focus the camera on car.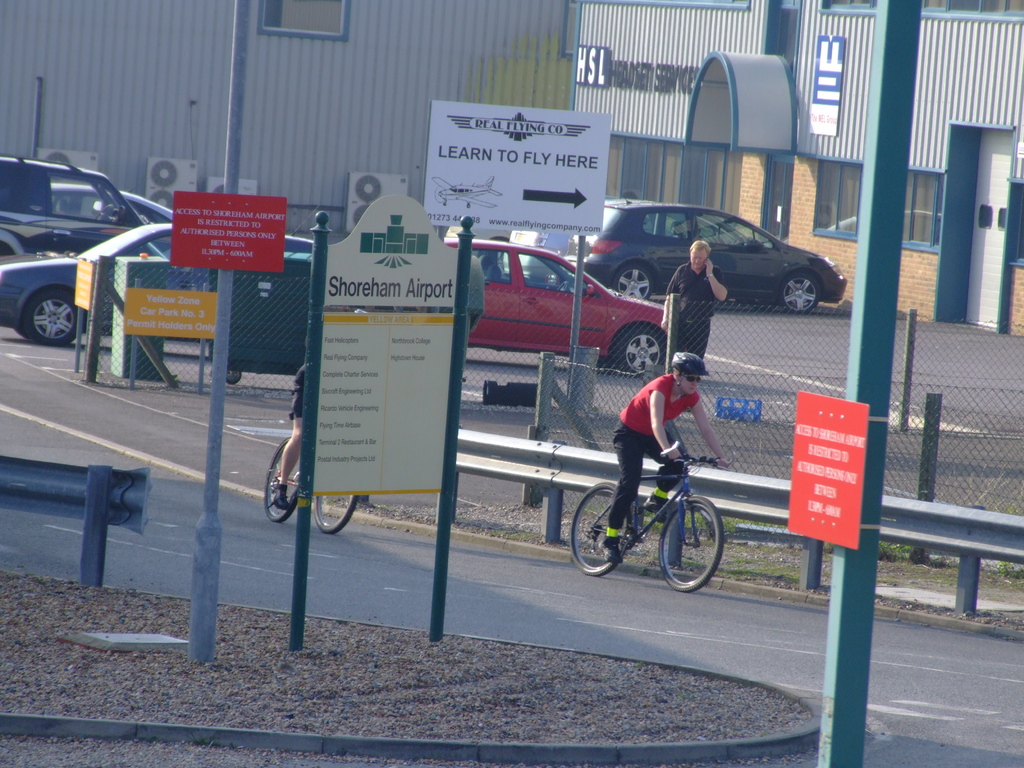
Focus region: bbox(445, 240, 668, 381).
